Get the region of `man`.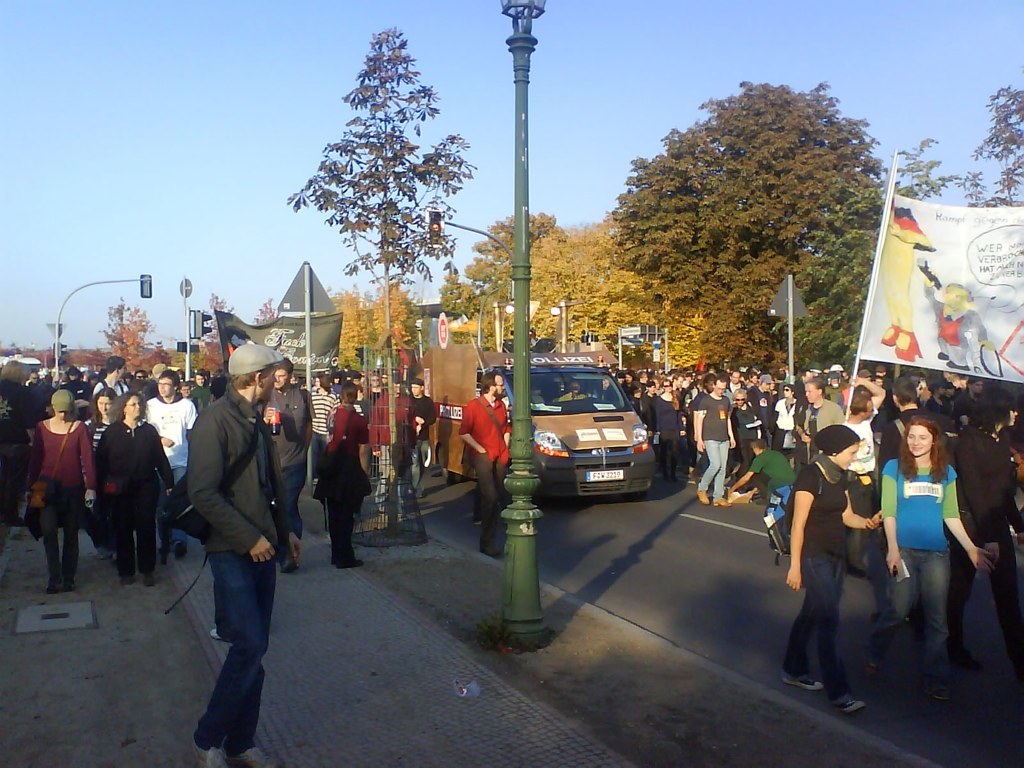
57/365/94/403.
